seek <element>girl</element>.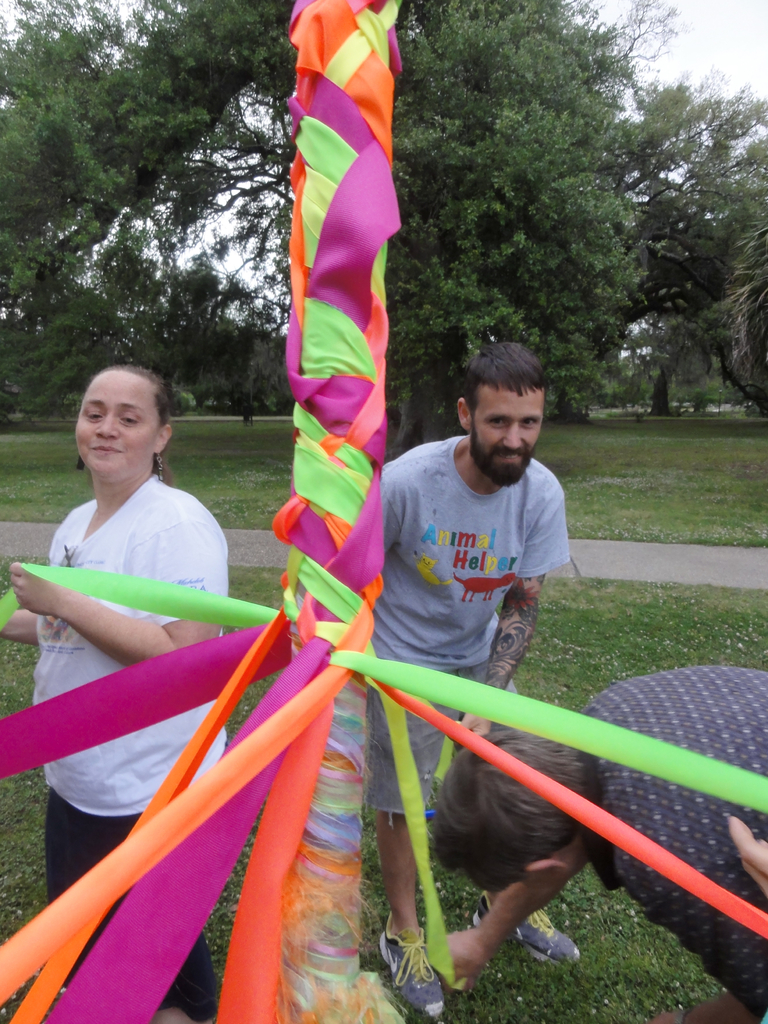
region(0, 355, 236, 1023).
